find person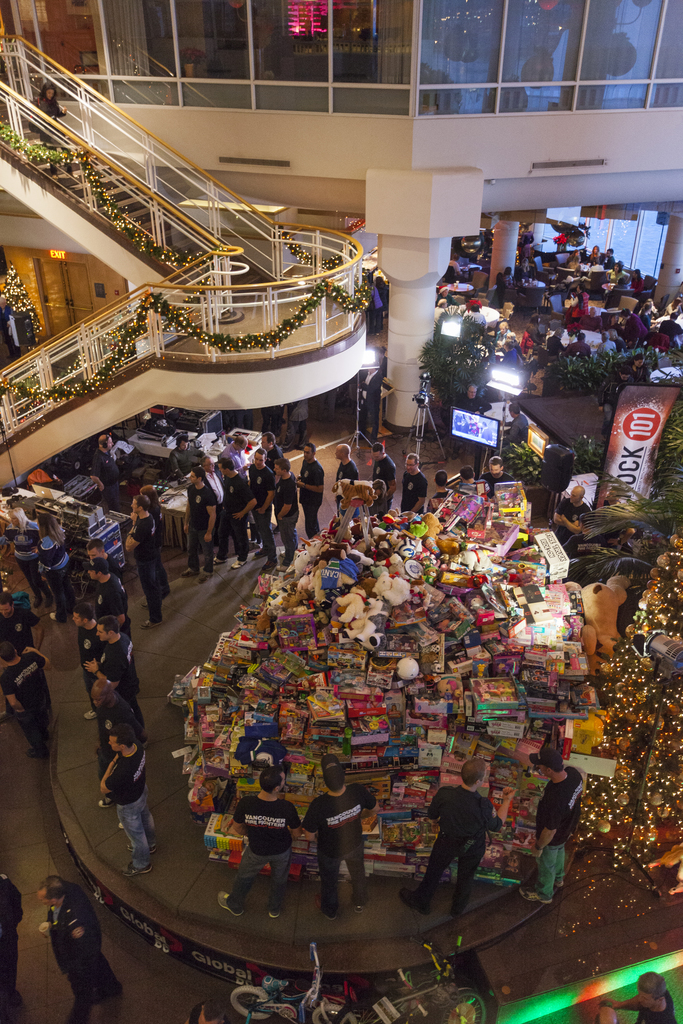
bbox(404, 758, 508, 922)
